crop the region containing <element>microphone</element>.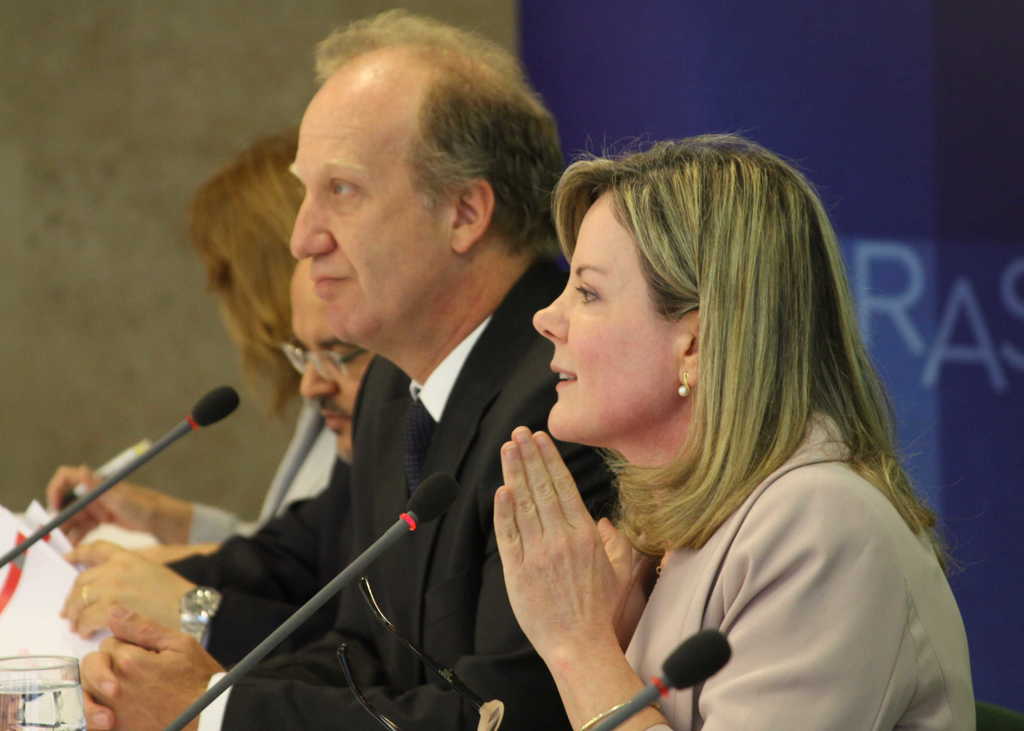
Crop region: [408,471,459,521].
